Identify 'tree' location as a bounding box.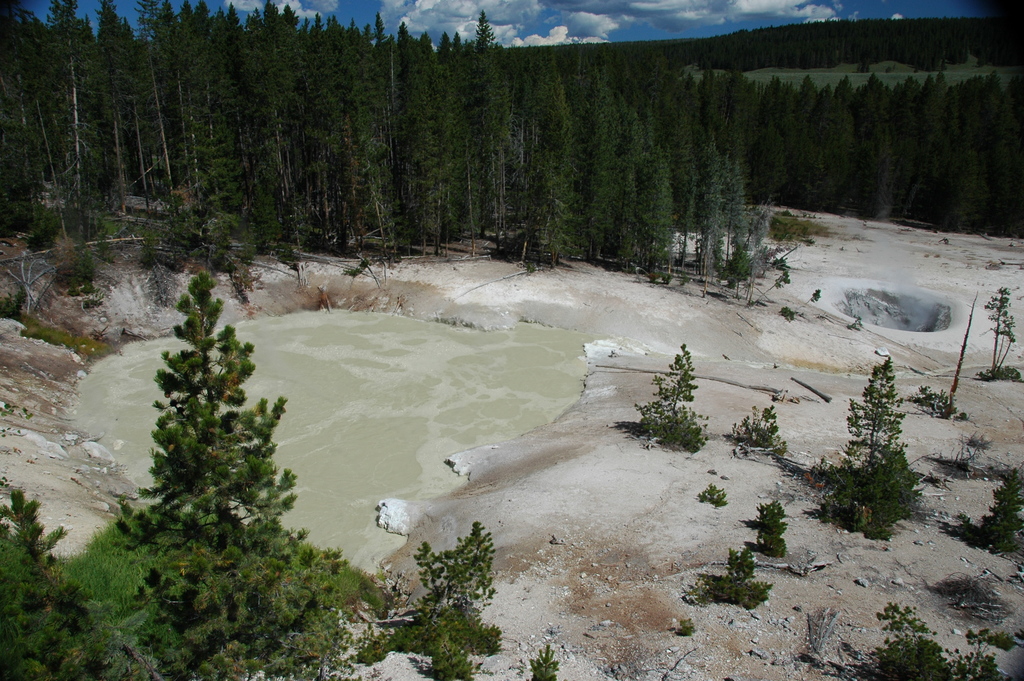
(125,249,296,625).
